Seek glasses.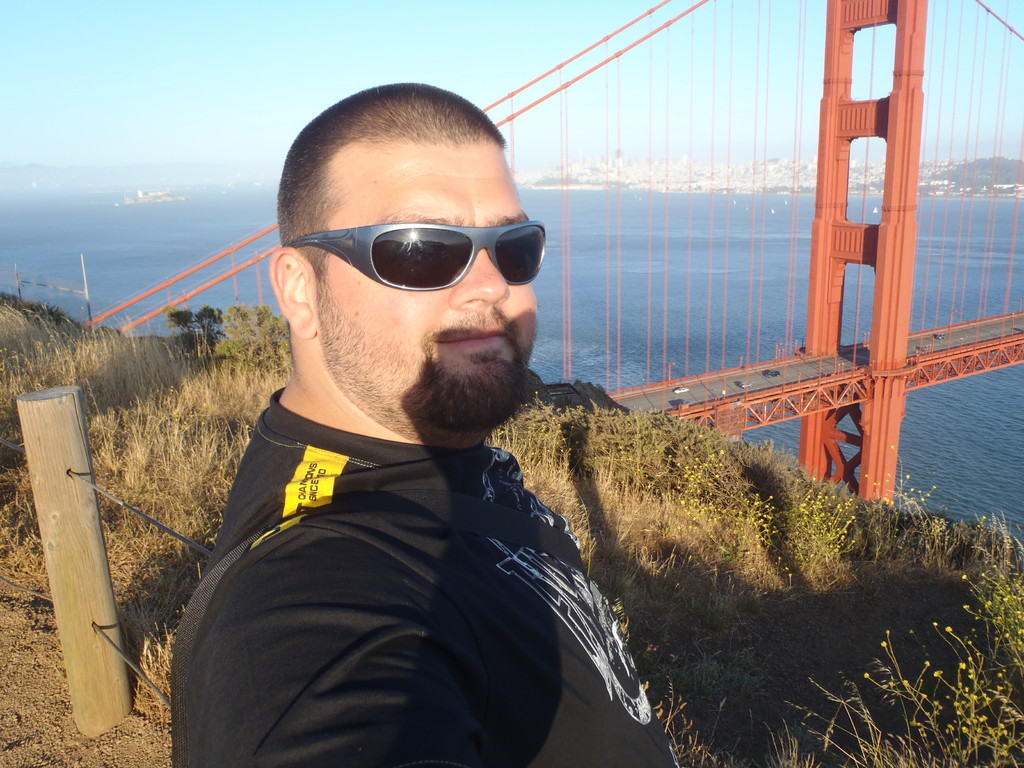
BBox(278, 196, 544, 302).
